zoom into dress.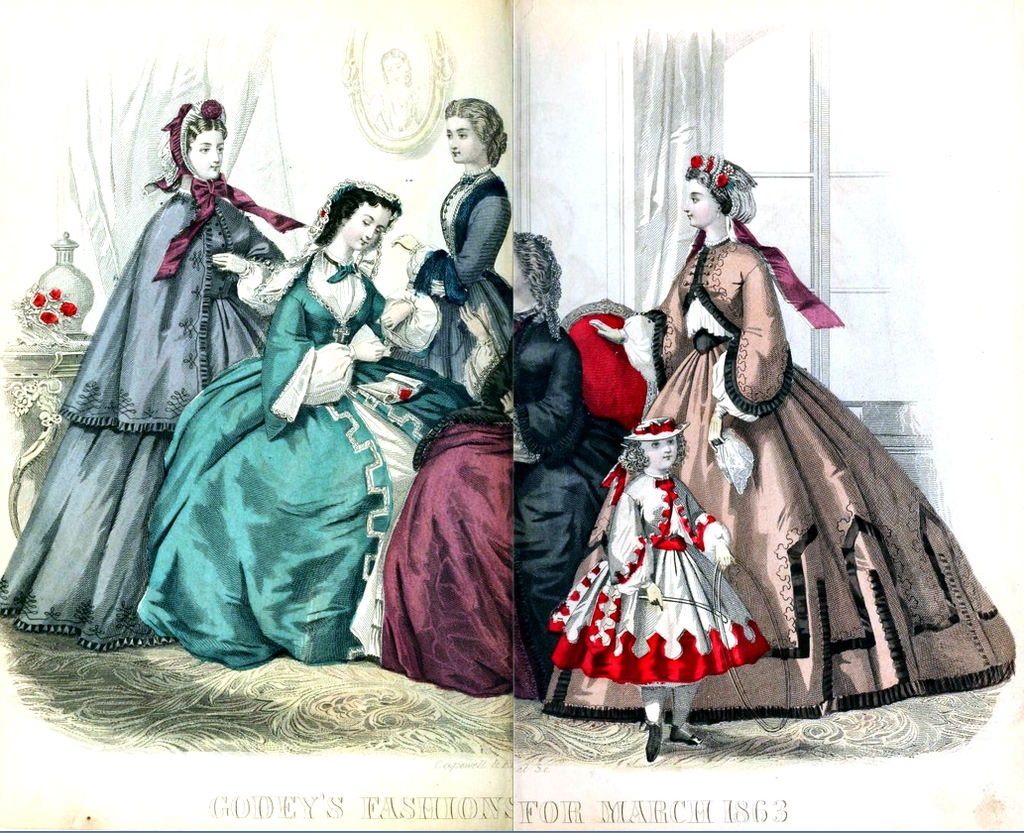
Zoom target: bbox=(139, 252, 480, 666).
